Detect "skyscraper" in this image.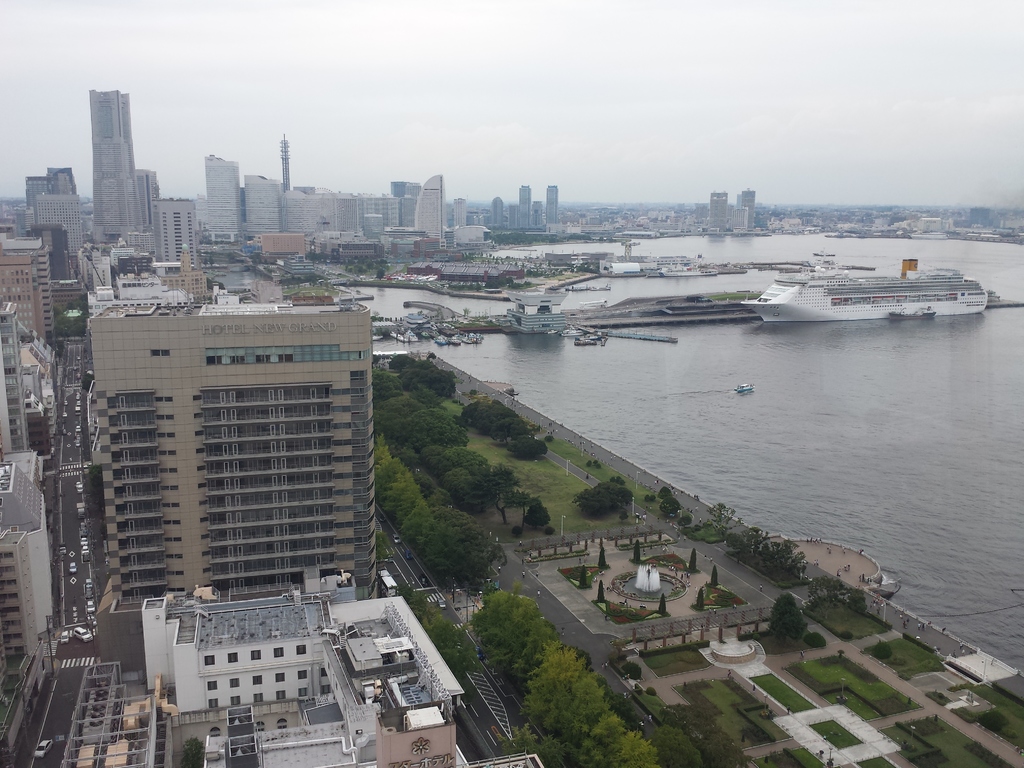
Detection: bbox=(204, 145, 237, 239).
